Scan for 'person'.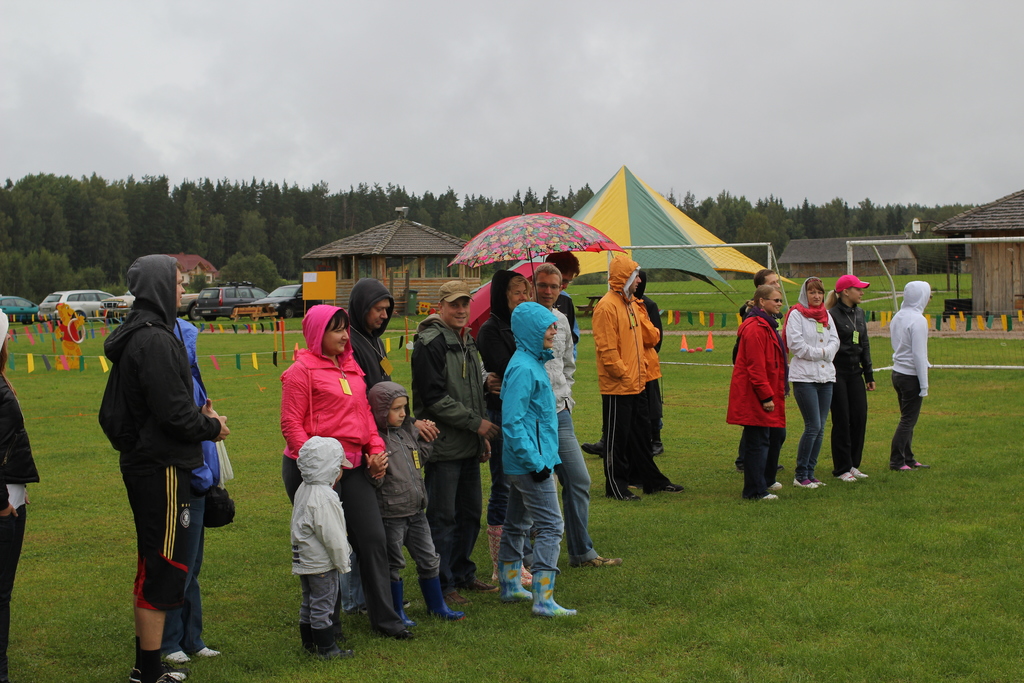
Scan result: detection(600, 248, 659, 502).
